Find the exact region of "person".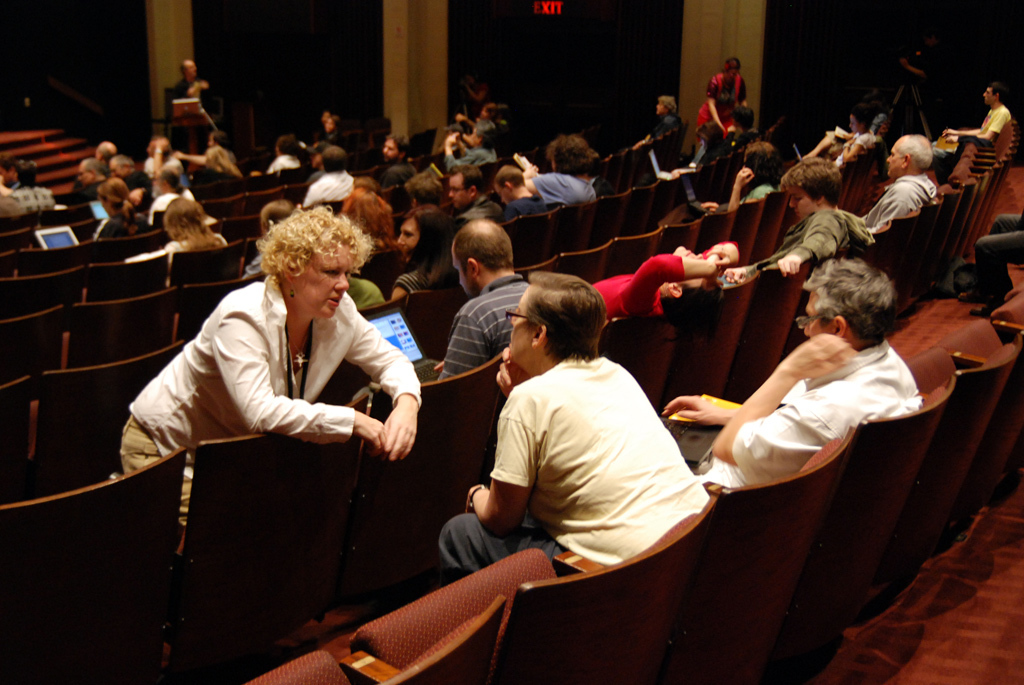
Exact region: box=[109, 198, 429, 573].
